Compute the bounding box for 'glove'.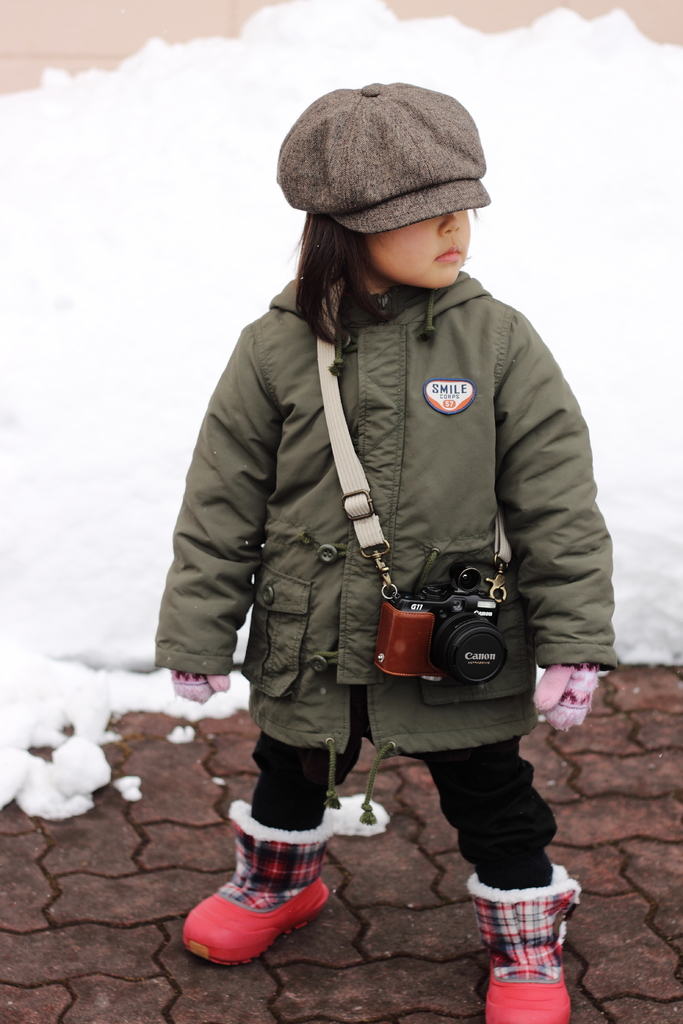
(x1=165, y1=664, x2=232, y2=703).
